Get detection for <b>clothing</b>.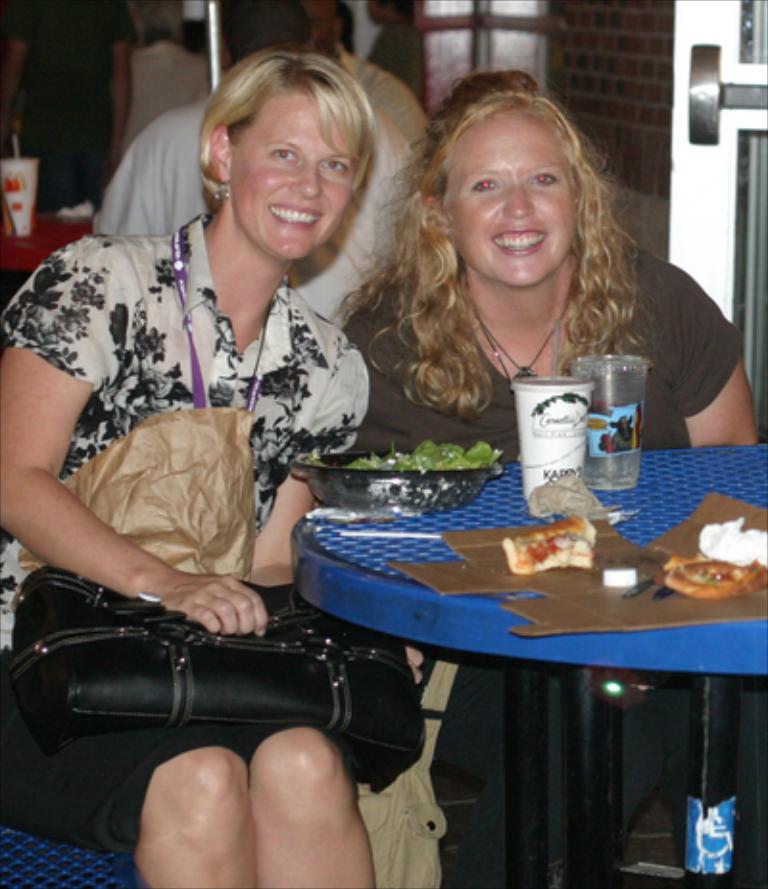
Detection: [left=19, top=207, right=338, bottom=689].
